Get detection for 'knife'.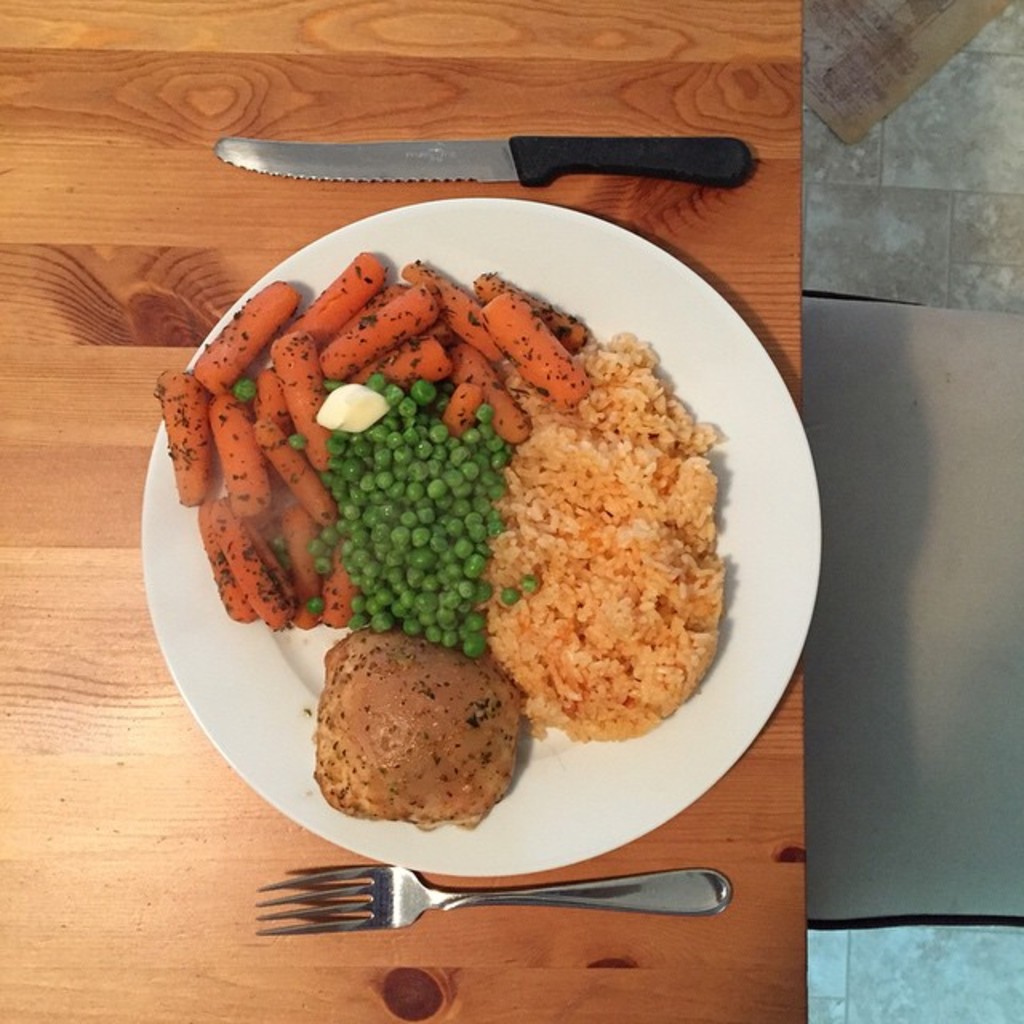
Detection: l=218, t=133, r=760, b=176.
